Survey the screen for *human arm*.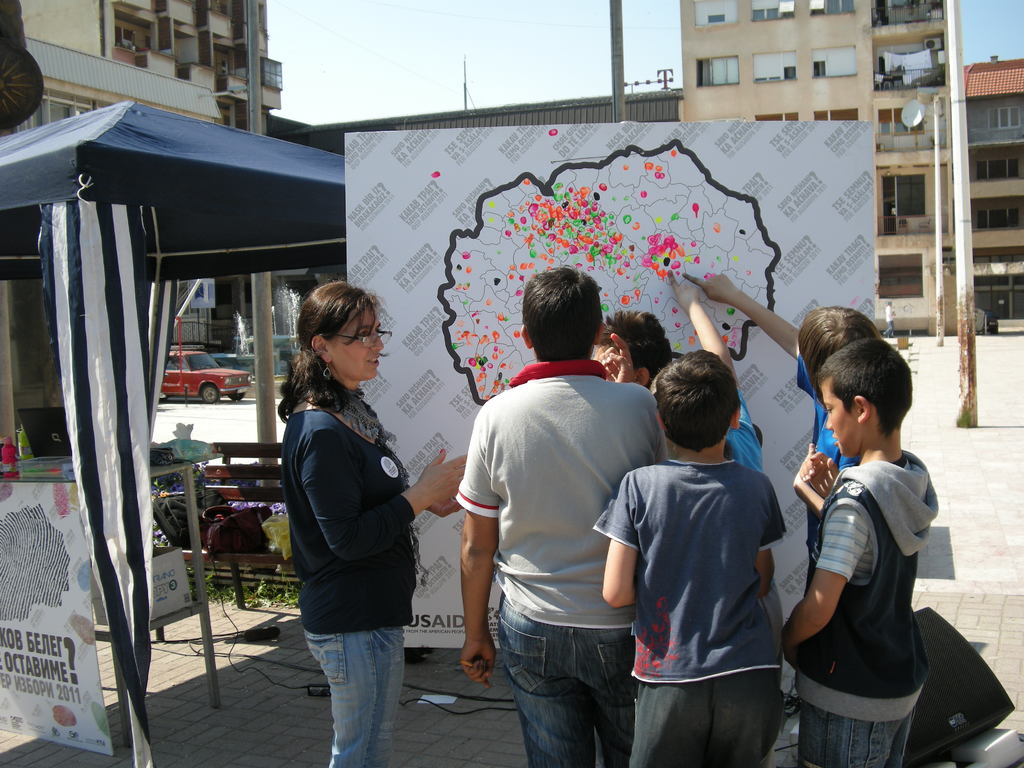
Survey found: Rect(776, 487, 870, 651).
